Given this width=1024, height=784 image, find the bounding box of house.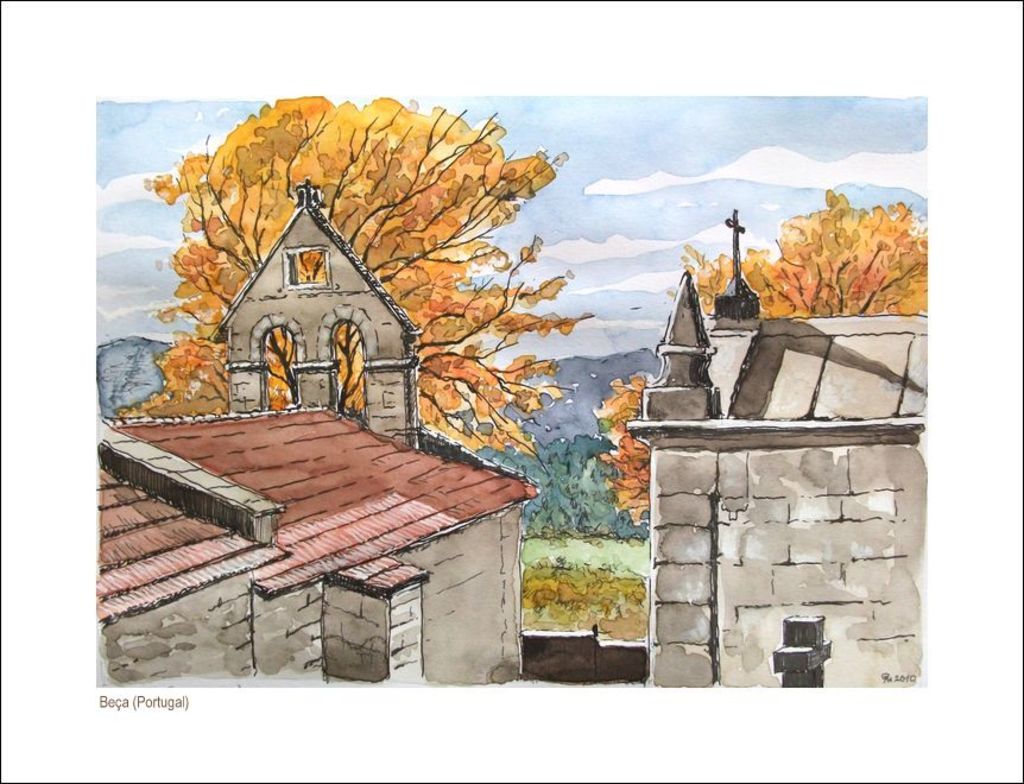
84, 99, 592, 668.
